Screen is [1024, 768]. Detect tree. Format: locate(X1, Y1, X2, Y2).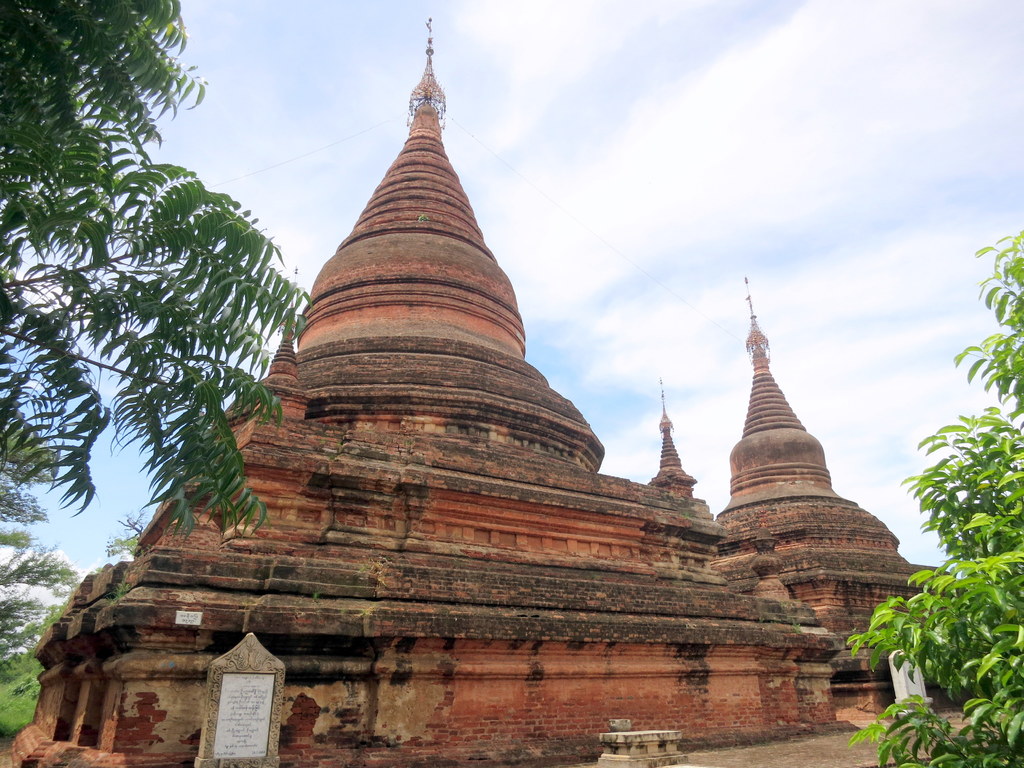
locate(837, 227, 1023, 767).
